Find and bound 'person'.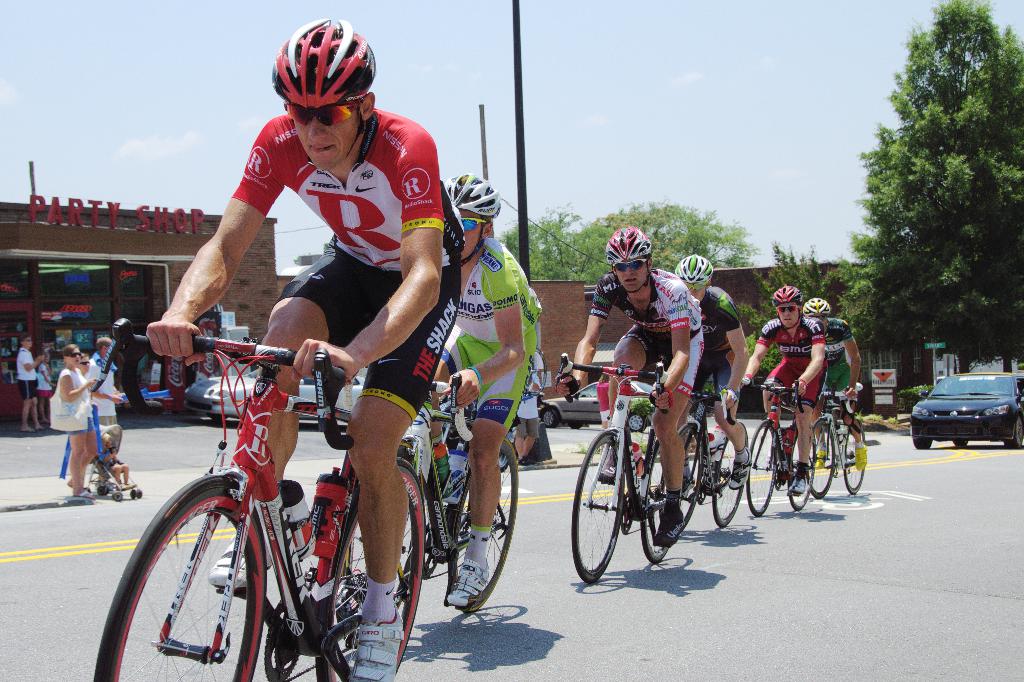
Bound: bbox=[207, 48, 467, 567].
